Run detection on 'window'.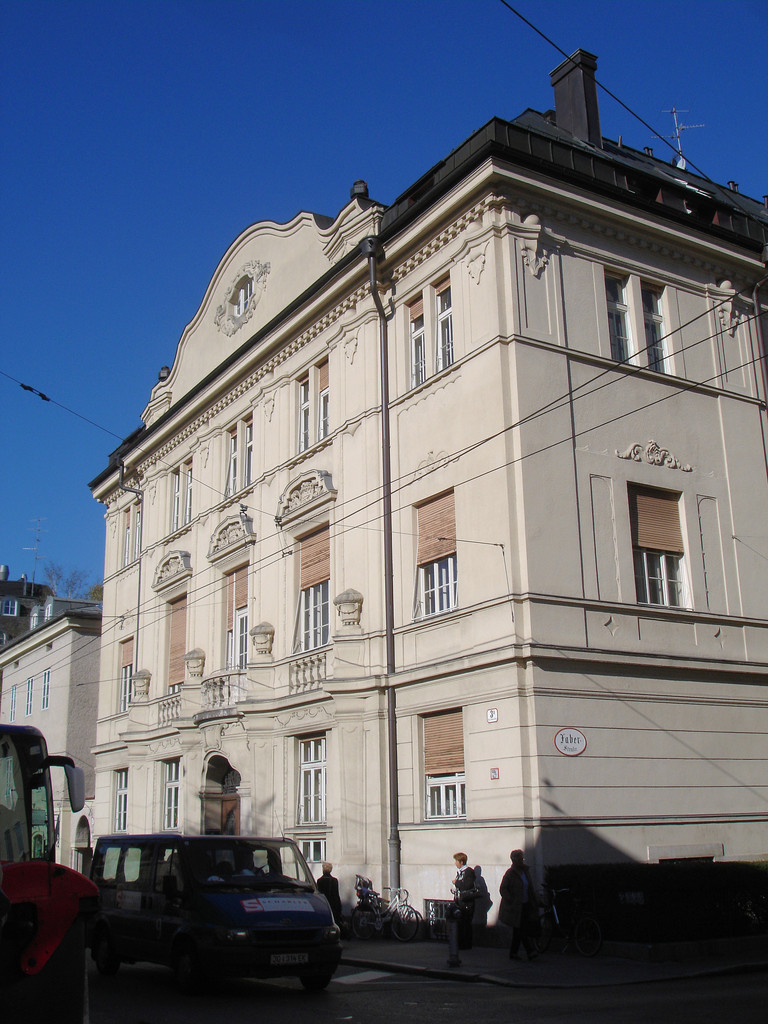
Result: {"x1": 7, "y1": 686, "x2": 16, "y2": 724}.
